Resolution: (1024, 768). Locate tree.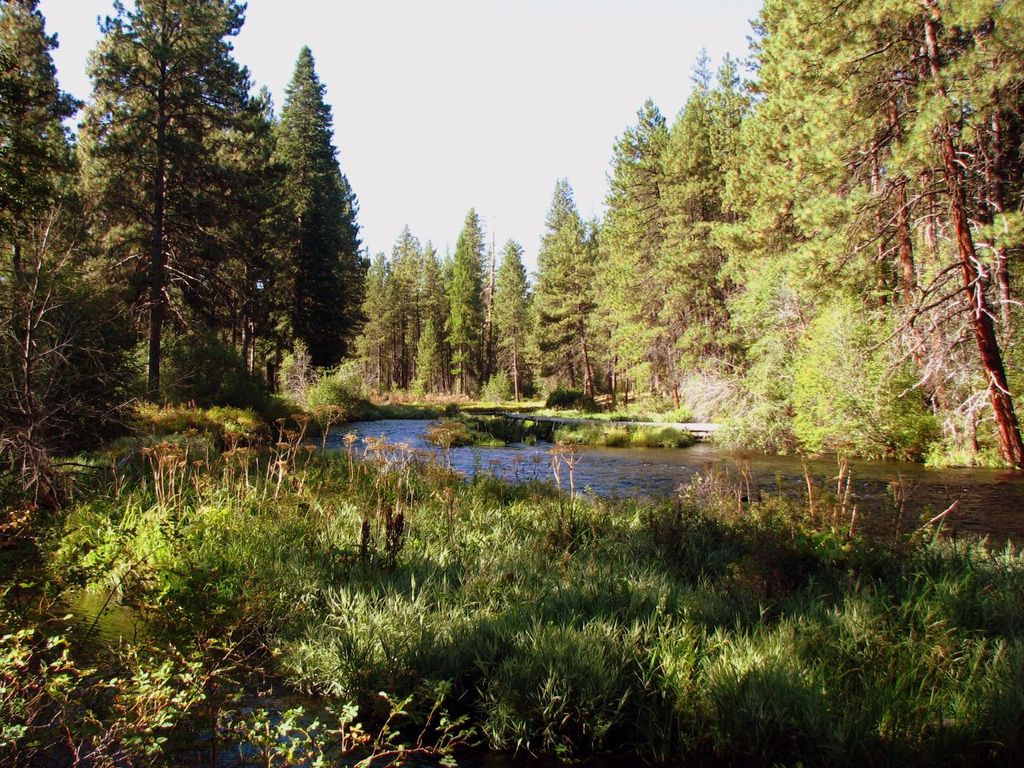
<region>0, 1, 72, 425</region>.
